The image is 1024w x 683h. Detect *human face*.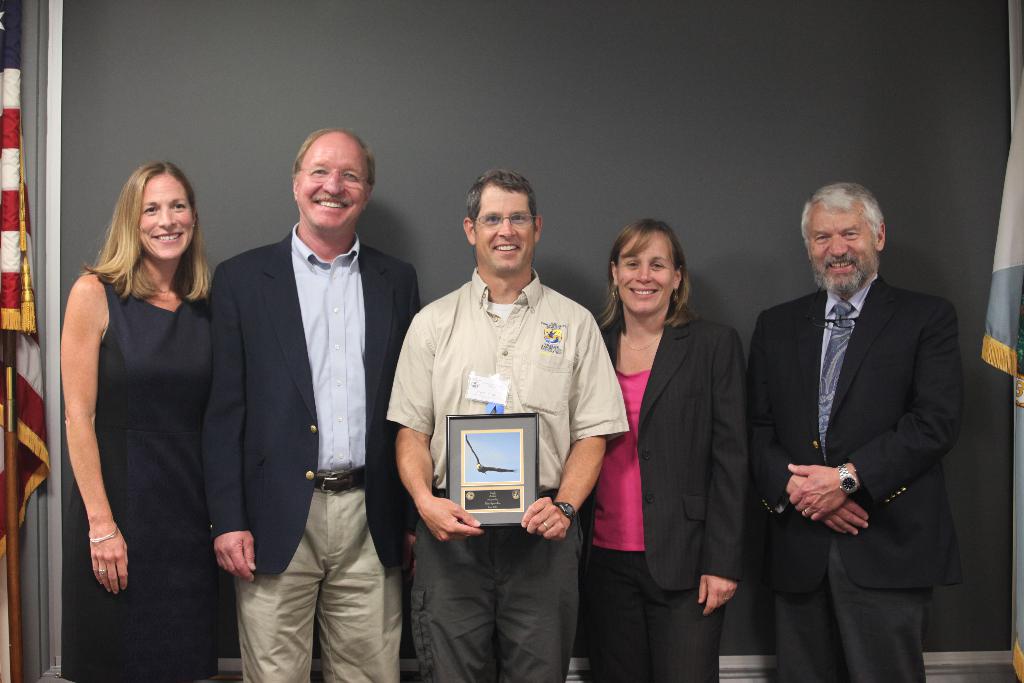
Detection: [left=615, top=232, right=674, bottom=313].
